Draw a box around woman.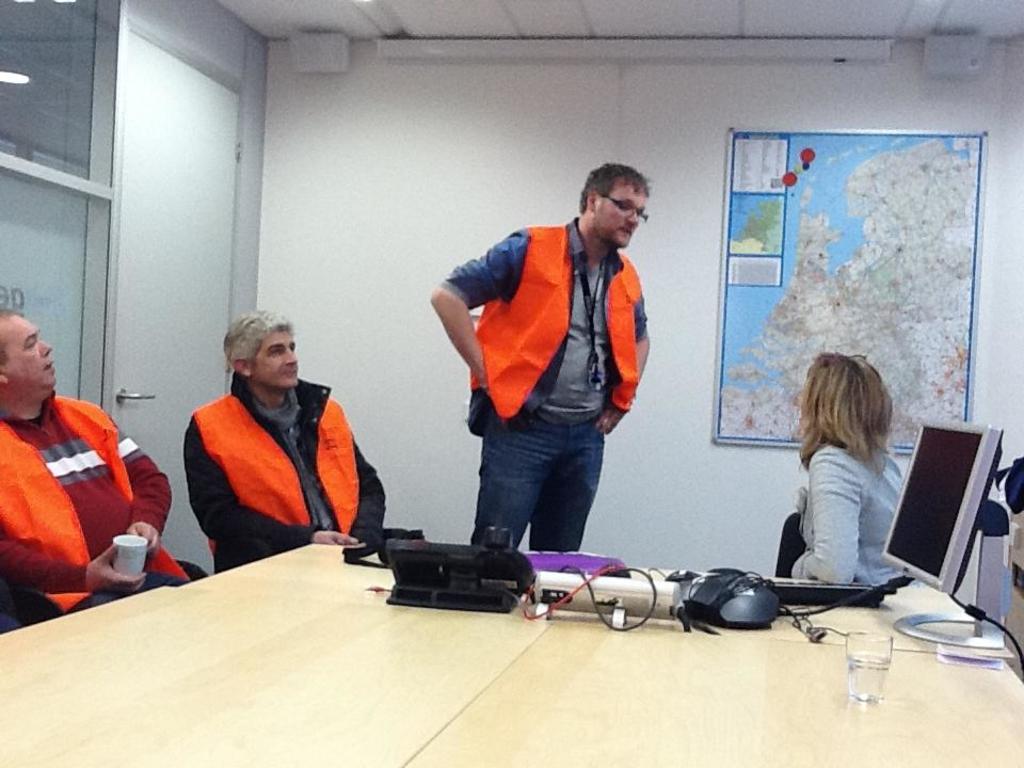
bbox(794, 353, 908, 587).
